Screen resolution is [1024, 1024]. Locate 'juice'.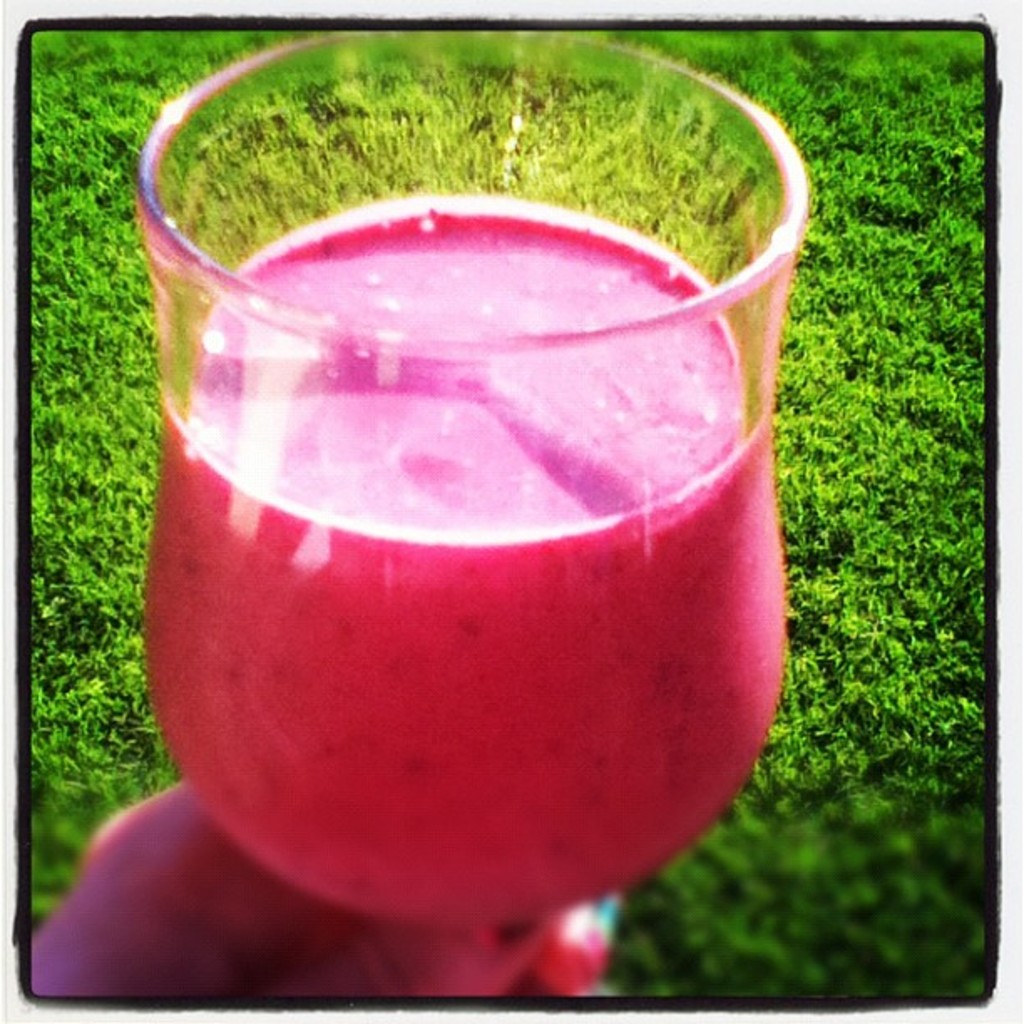
(92,94,771,1001).
